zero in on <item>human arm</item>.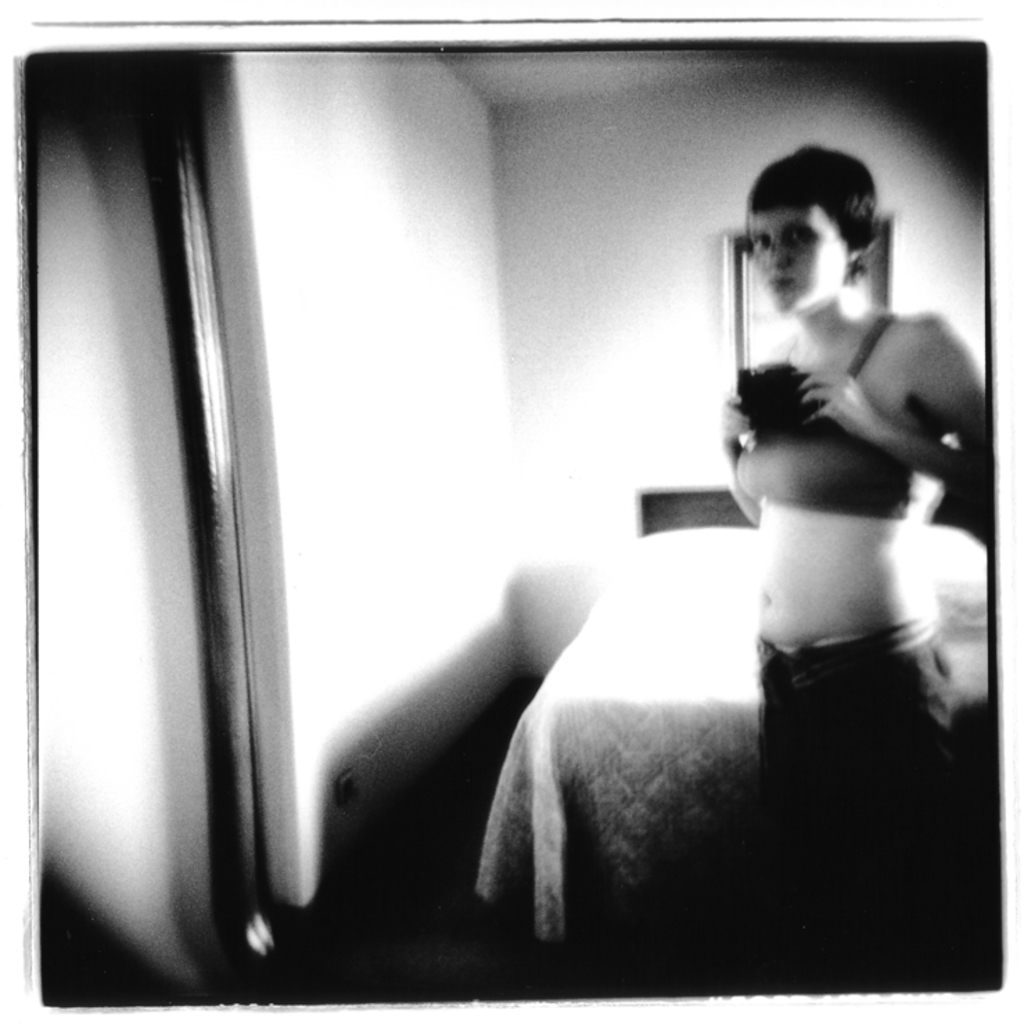
Zeroed in: bbox(716, 384, 758, 535).
